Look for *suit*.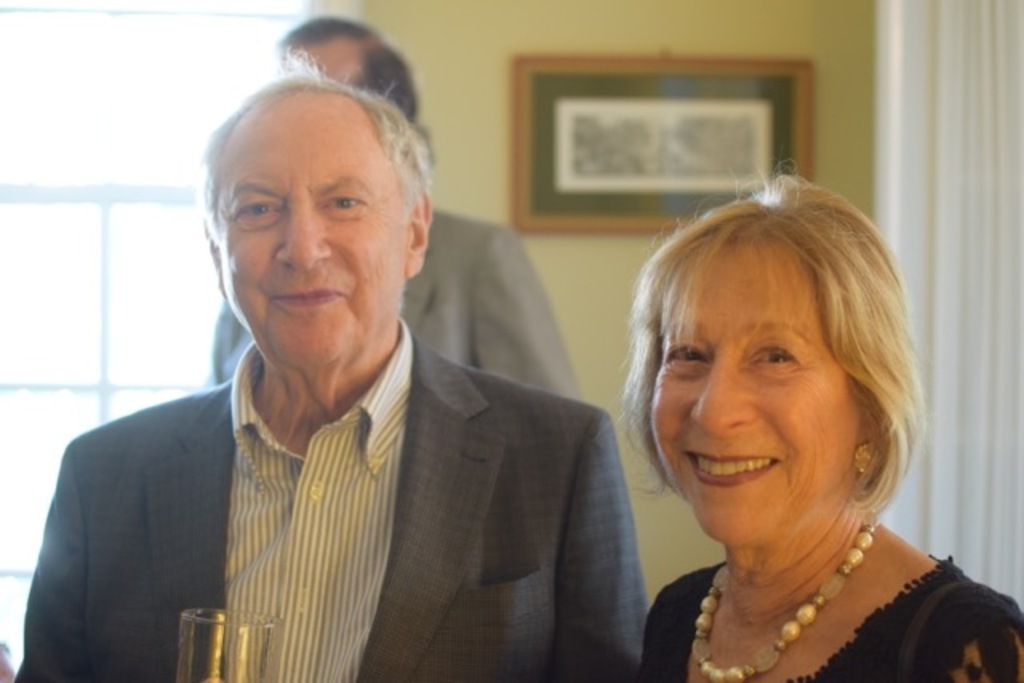
Found: 194:198:584:401.
